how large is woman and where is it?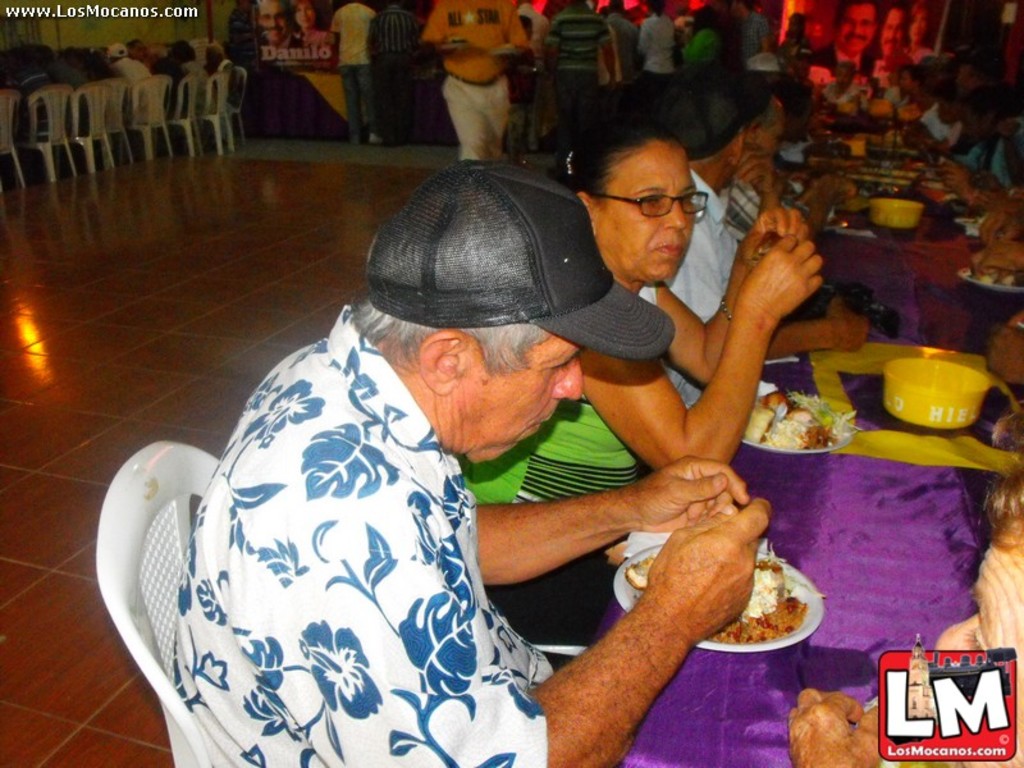
Bounding box: x1=901, y1=0, x2=934, y2=68.
